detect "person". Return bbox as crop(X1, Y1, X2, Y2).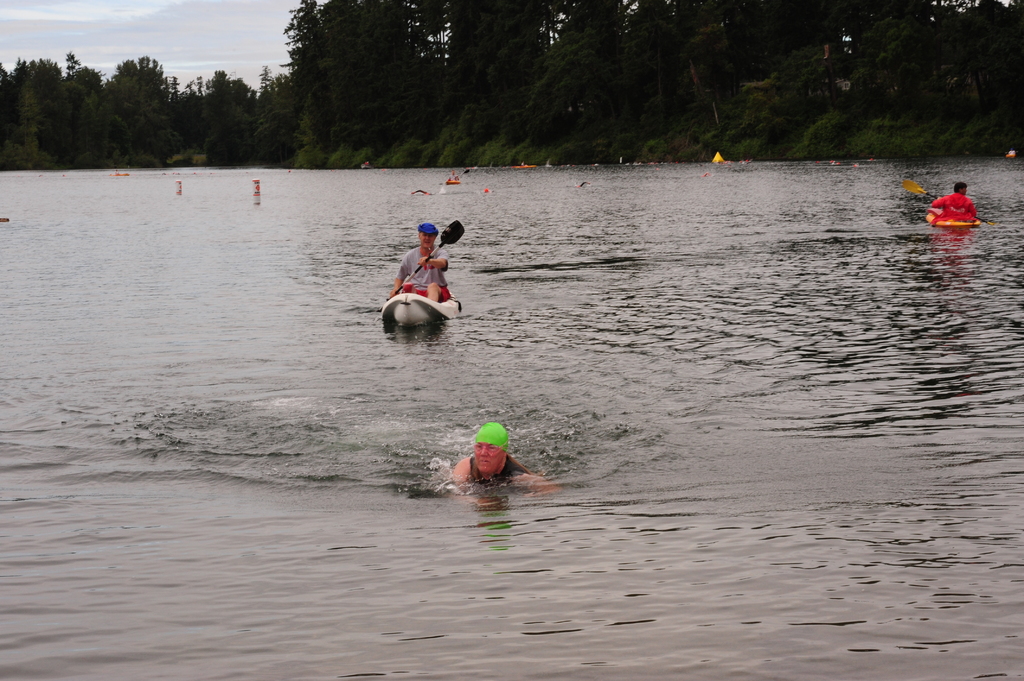
crop(409, 186, 431, 198).
